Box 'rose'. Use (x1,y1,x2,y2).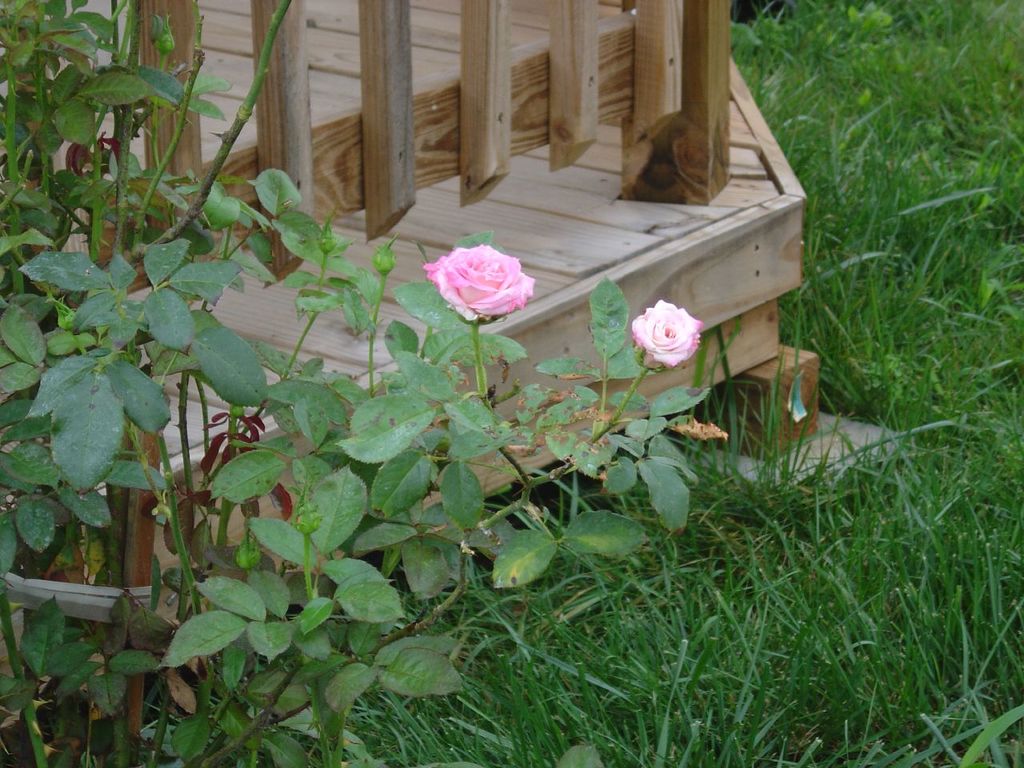
(424,242,538,320).
